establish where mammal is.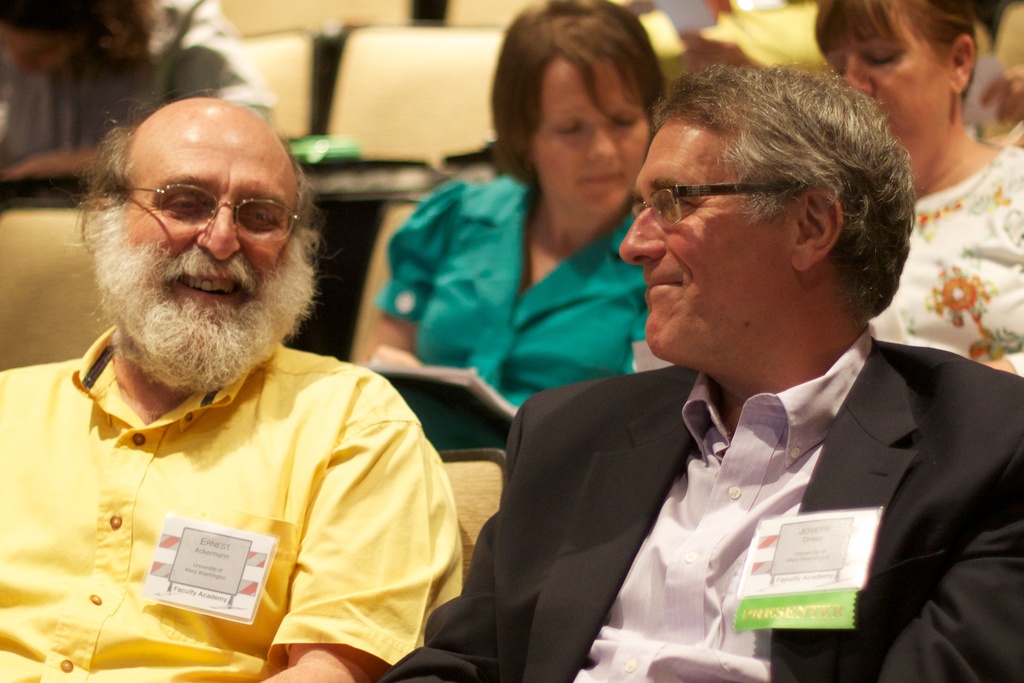
Established at <box>814,0,1023,378</box>.
